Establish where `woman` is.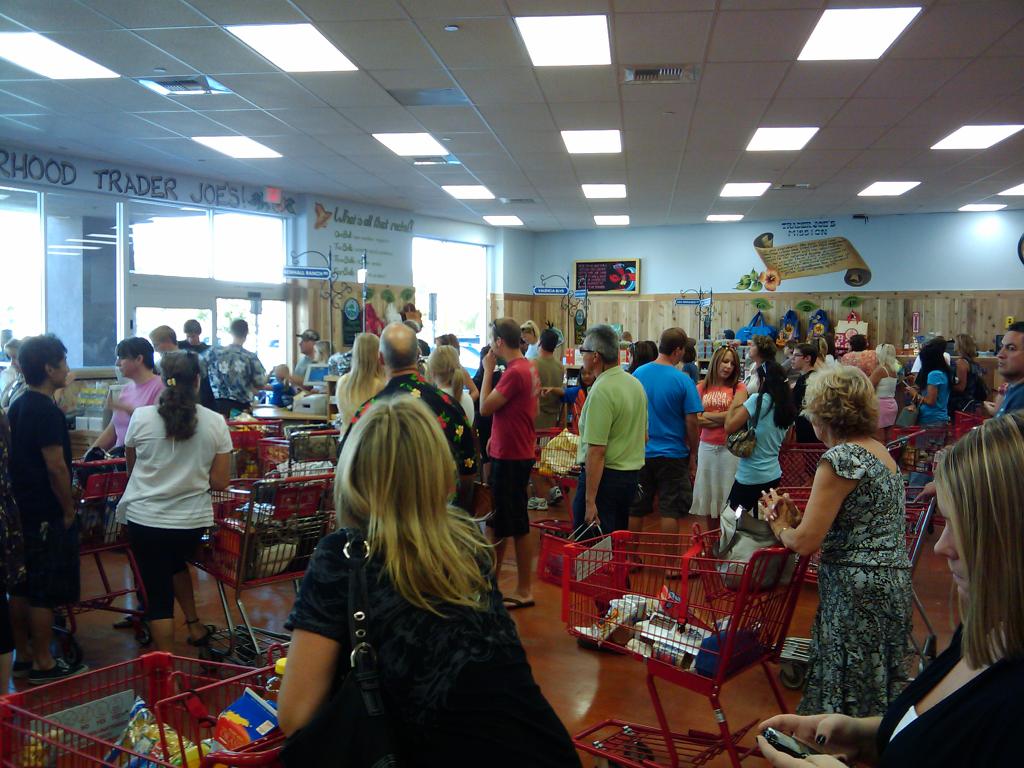
Established at bbox(761, 362, 913, 715).
